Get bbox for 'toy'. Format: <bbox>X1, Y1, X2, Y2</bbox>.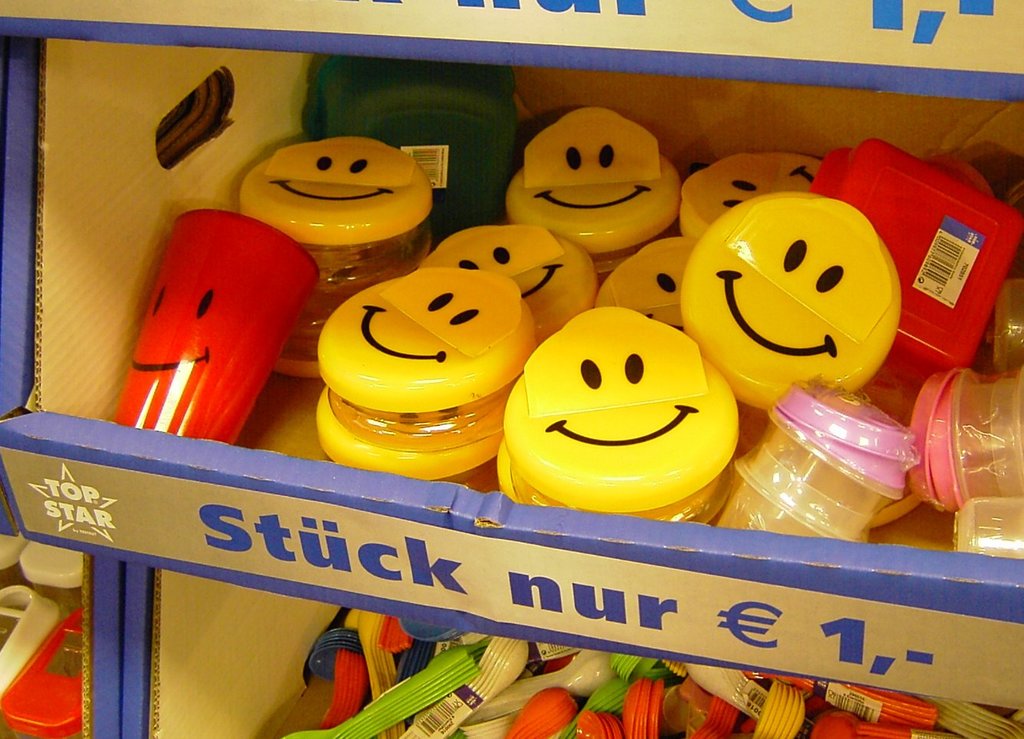
<bbox>673, 150, 827, 245</bbox>.
